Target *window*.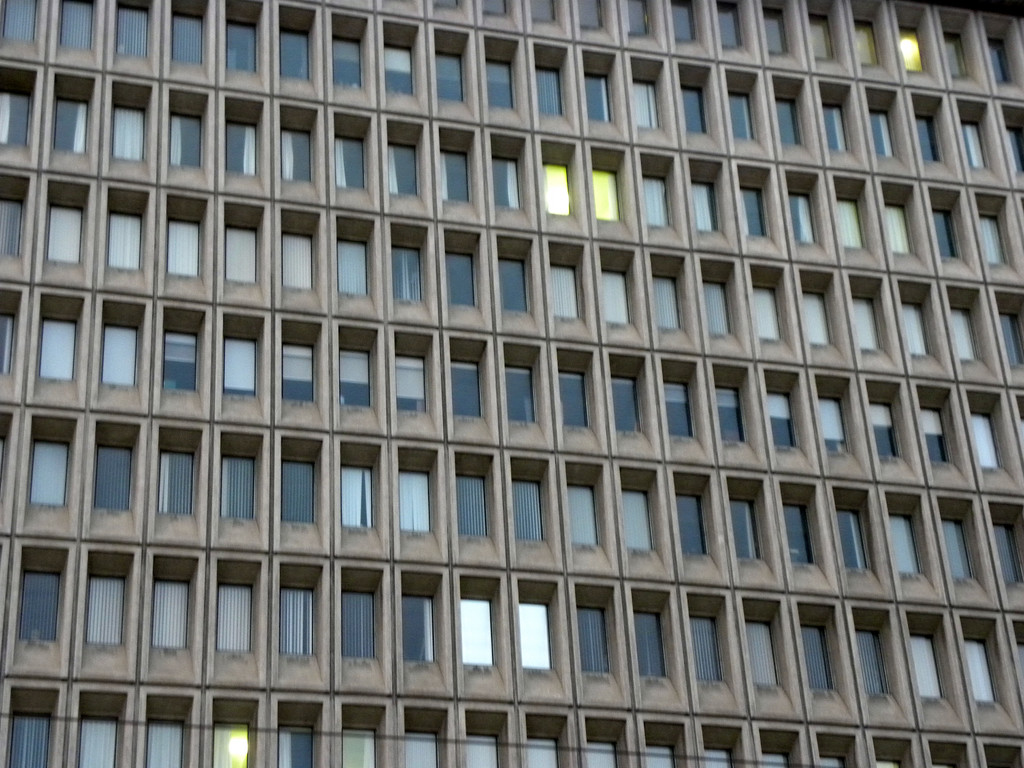
Target region: x1=911, y1=92, x2=950, y2=171.
